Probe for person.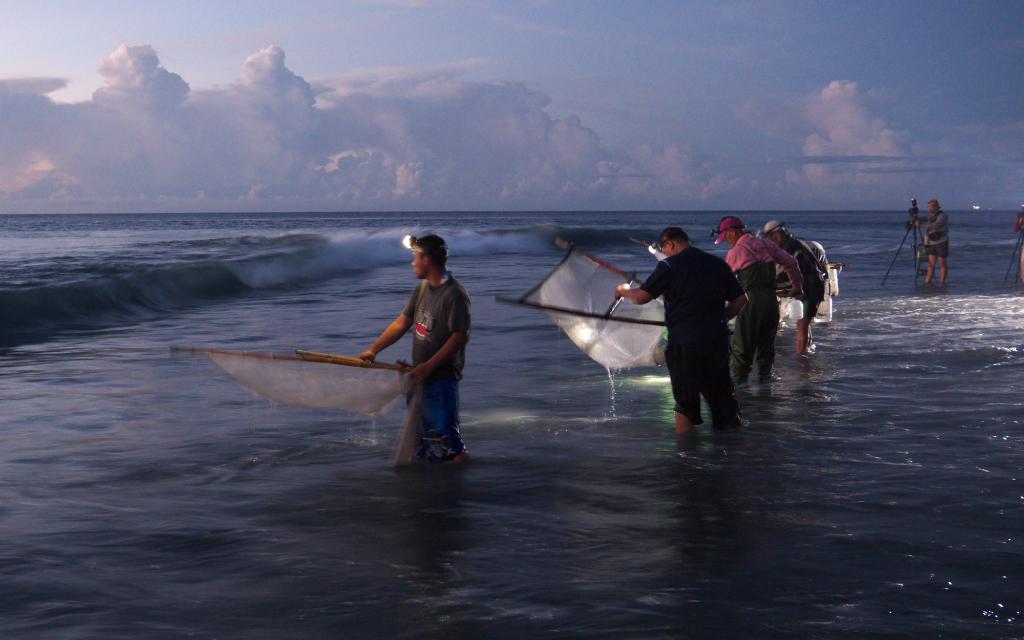
Probe result: rect(703, 215, 805, 396).
